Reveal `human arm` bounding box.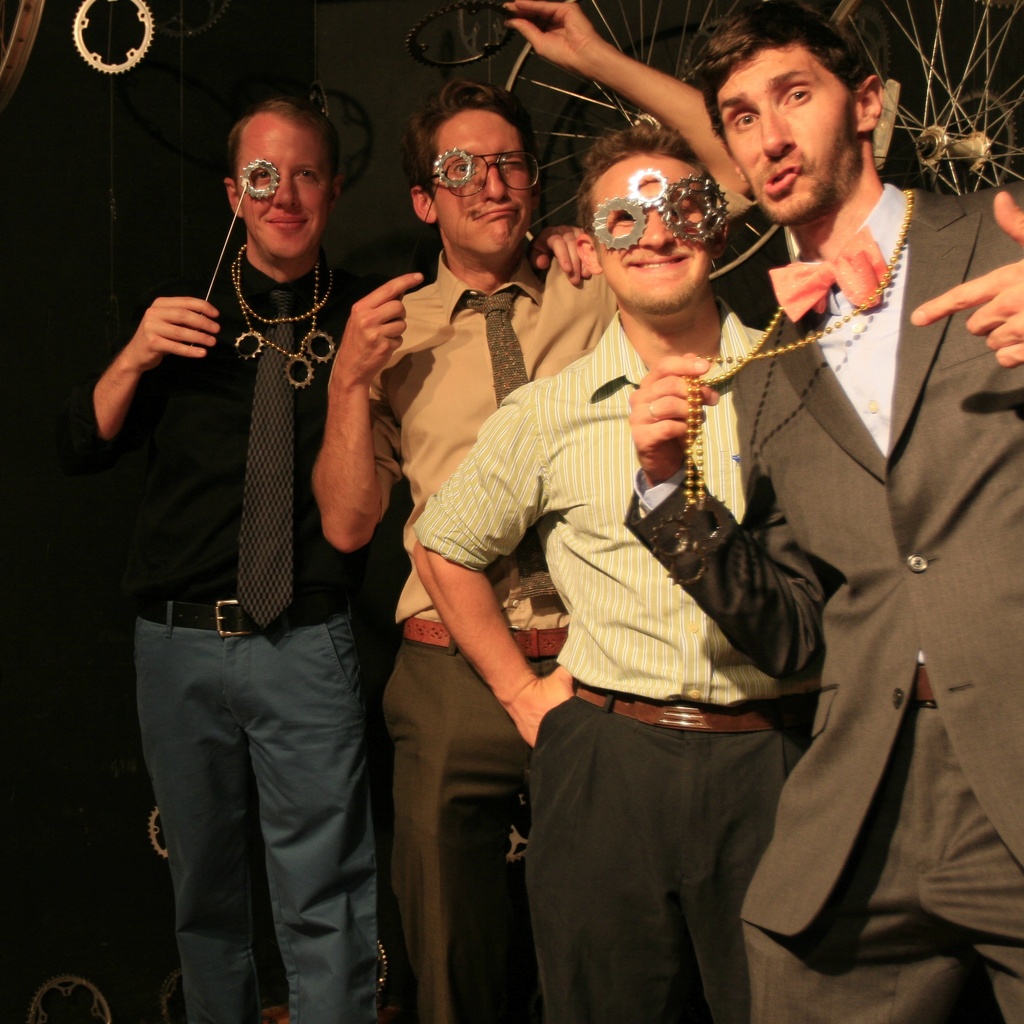
Revealed: 521,207,594,304.
